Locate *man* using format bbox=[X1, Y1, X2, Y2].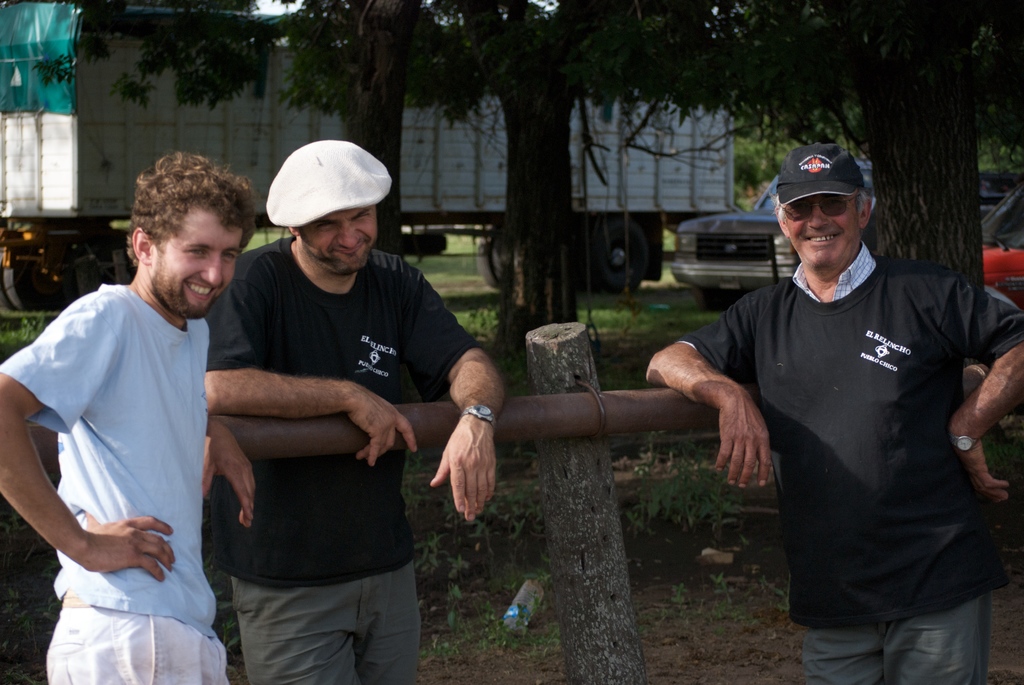
bbox=[643, 142, 1023, 684].
